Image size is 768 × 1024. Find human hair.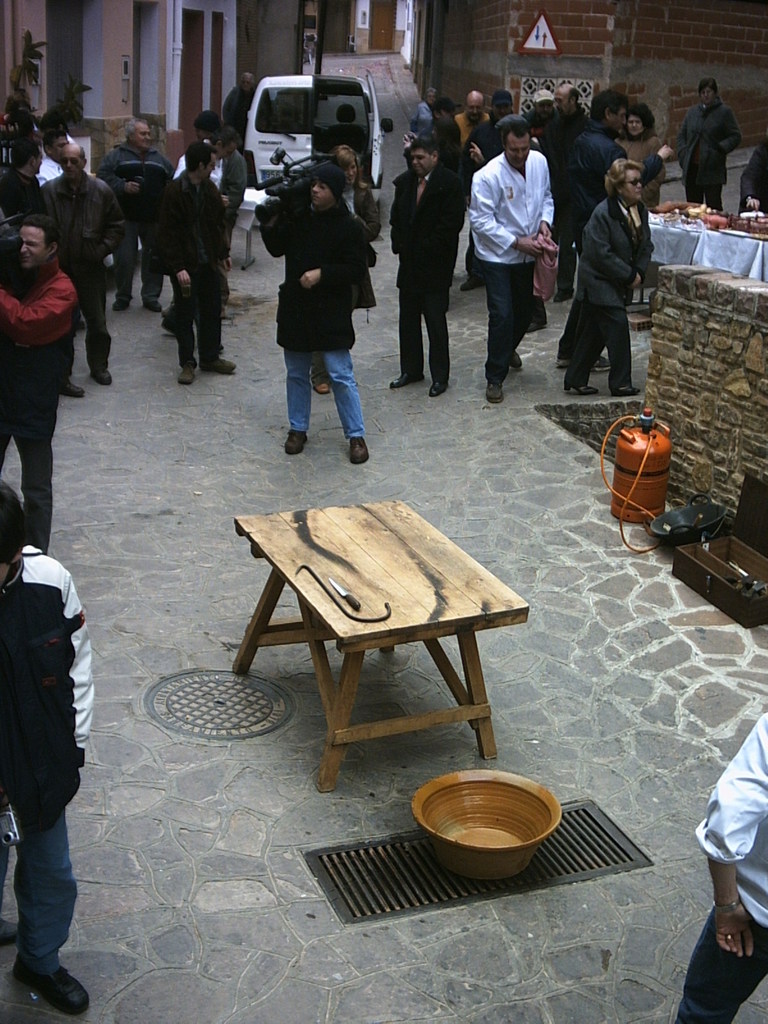
<region>435, 94, 454, 118</region>.
